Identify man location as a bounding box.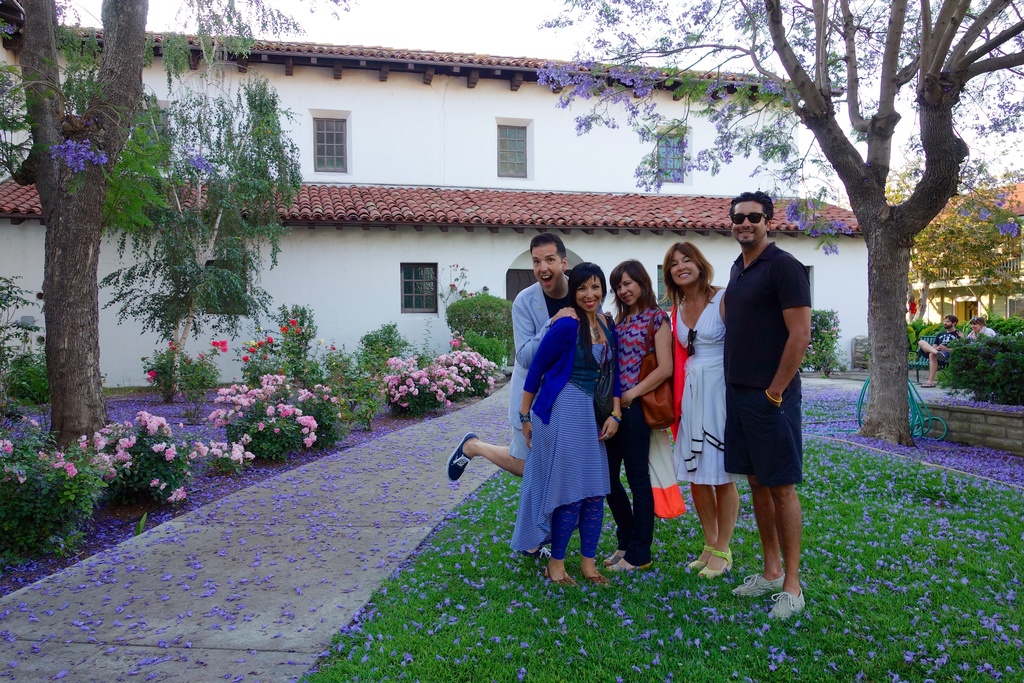
[916,314,964,388].
